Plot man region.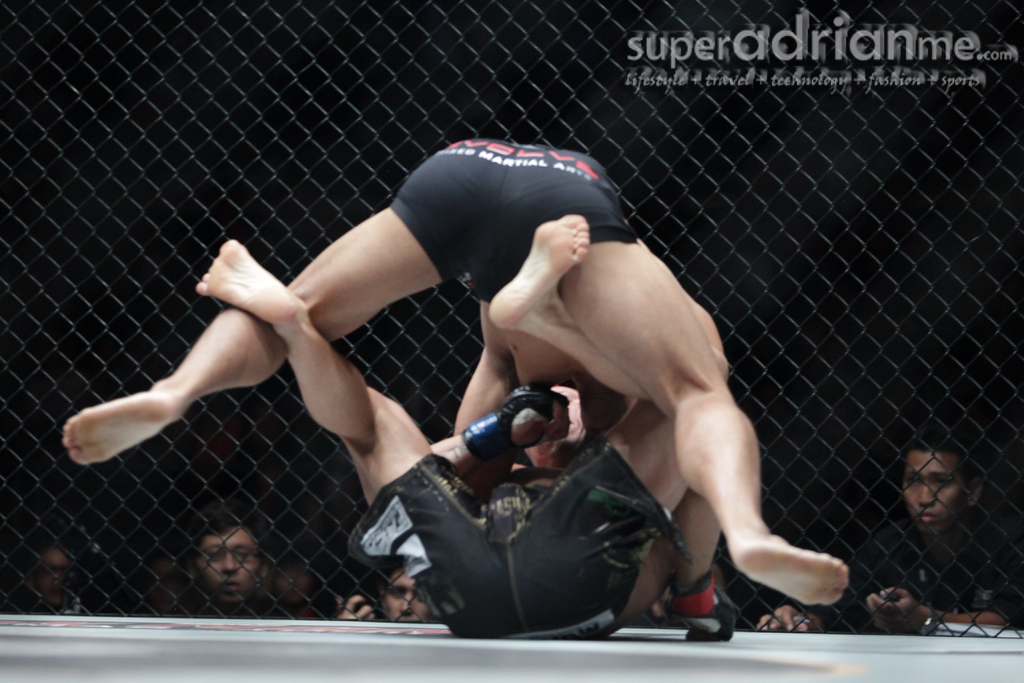
Plotted at x1=745 y1=436 x2=1012 y2=637.
